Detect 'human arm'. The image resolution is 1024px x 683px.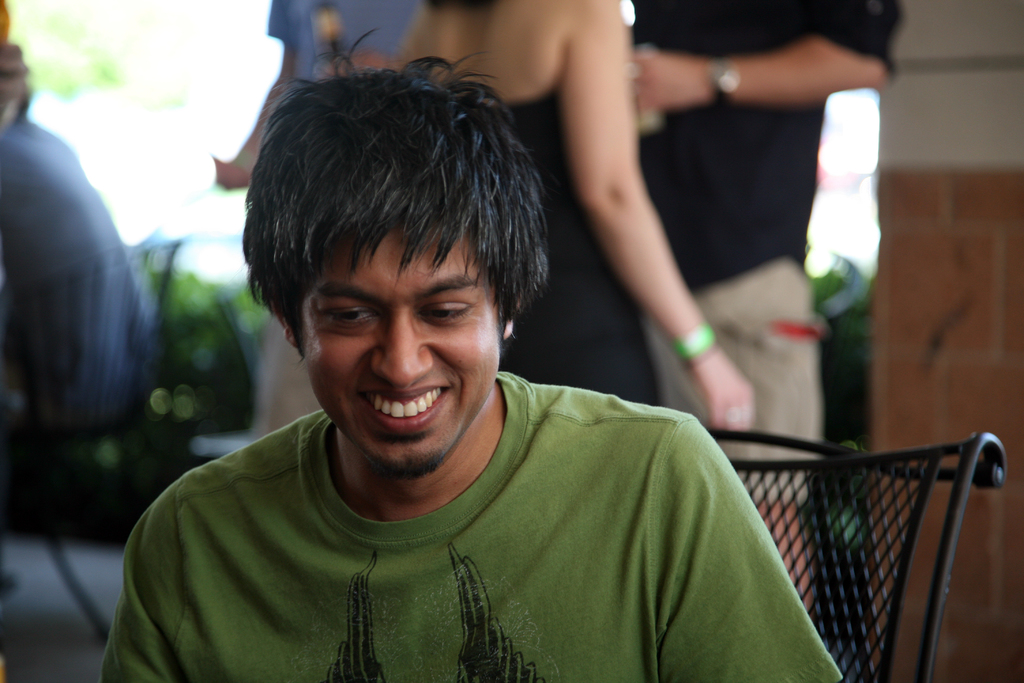
[628, 0, 876, 98].
